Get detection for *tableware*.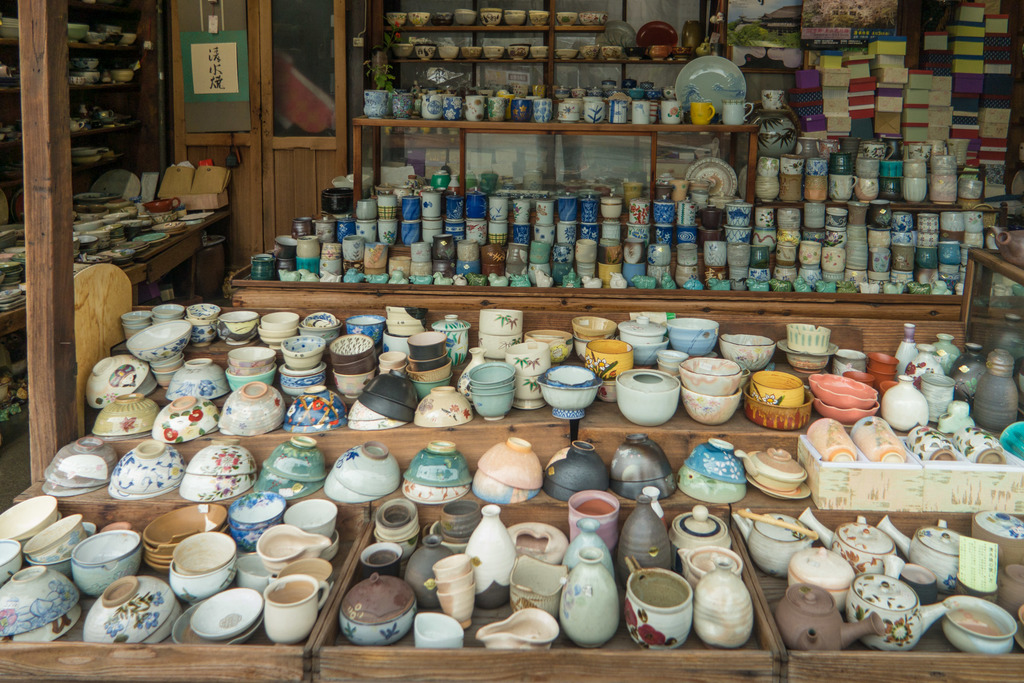
Detection: {"left": 412, "top": 261, "right": 431, "bottom": 278}.
